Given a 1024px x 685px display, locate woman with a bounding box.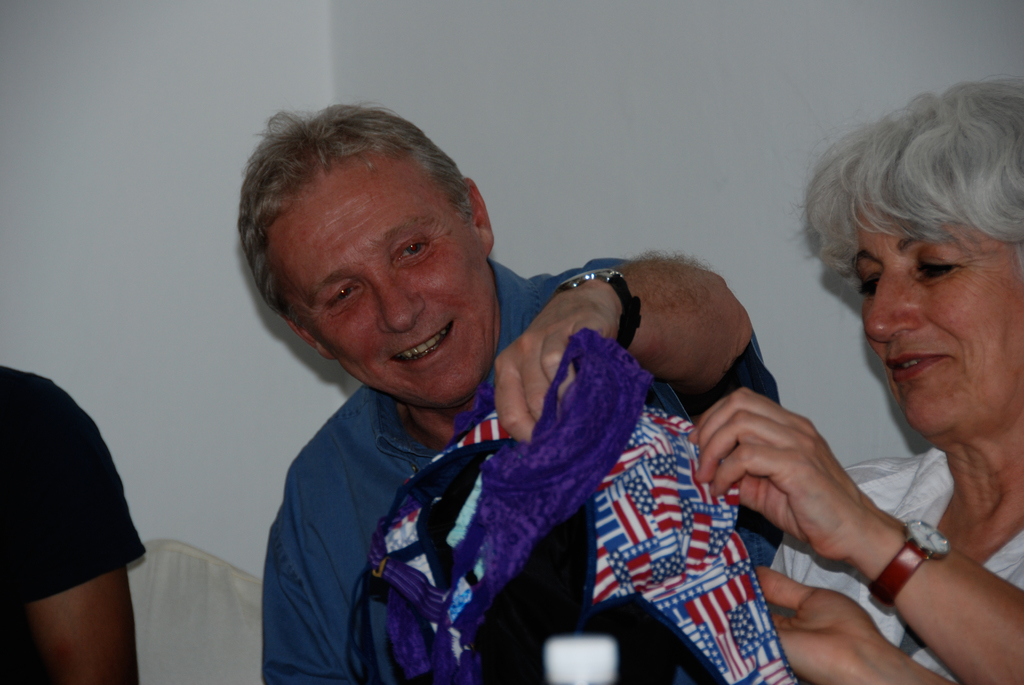
Located: (x1=761, y1=70, x2=1023, y2=665).
